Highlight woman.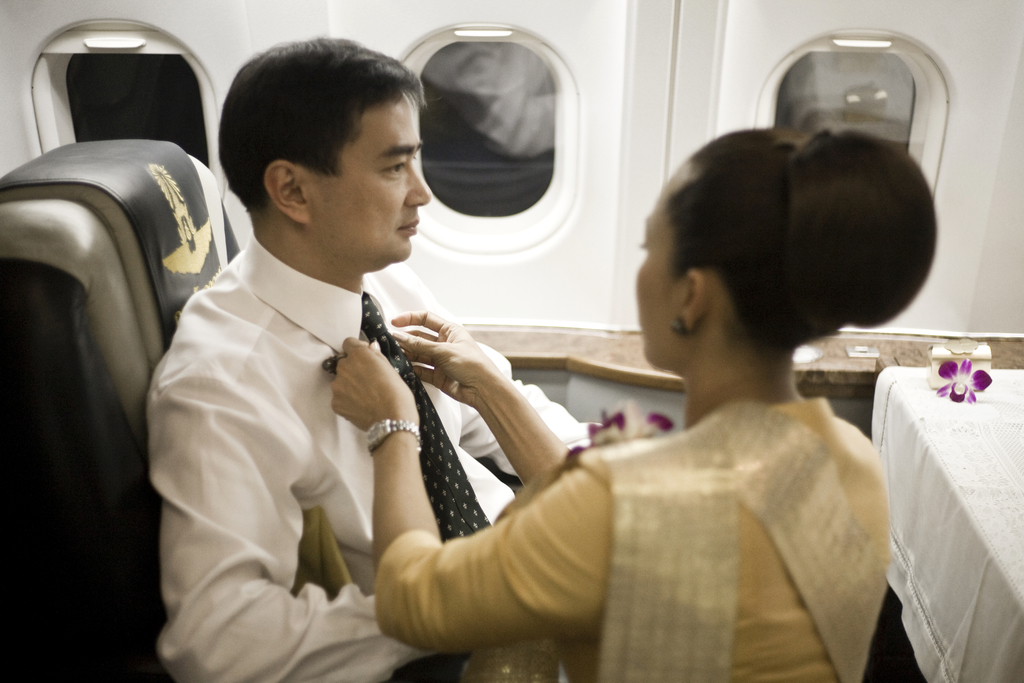
Highlighted region: pyautogui.locateOnScreen(325, 129, 937, 682).
